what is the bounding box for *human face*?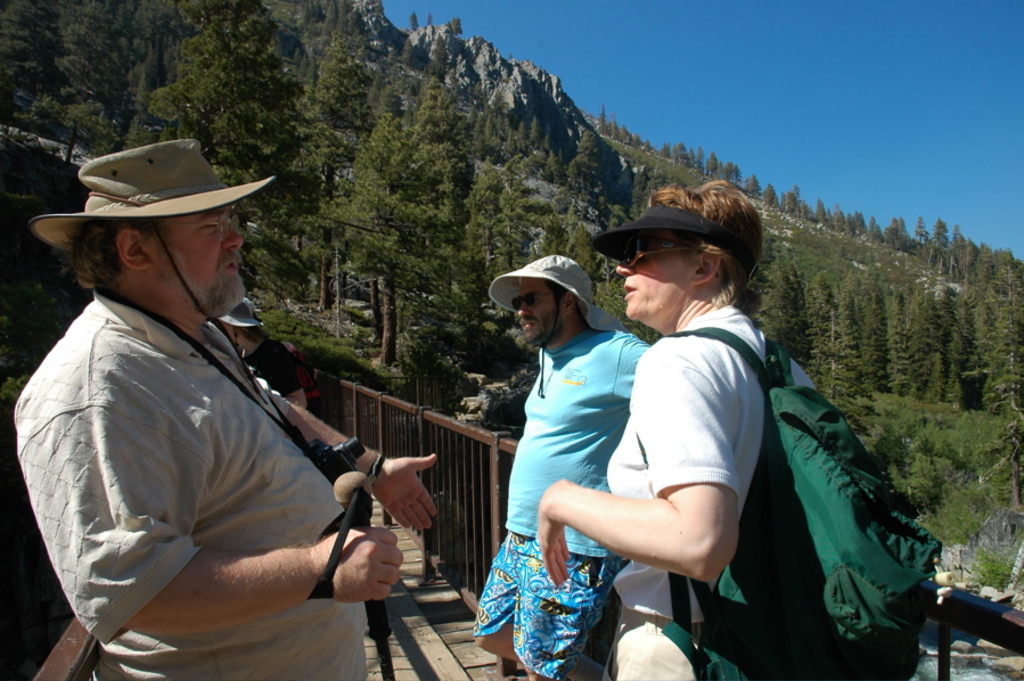
x1=149 y1=210 x2=244 y2=317.
